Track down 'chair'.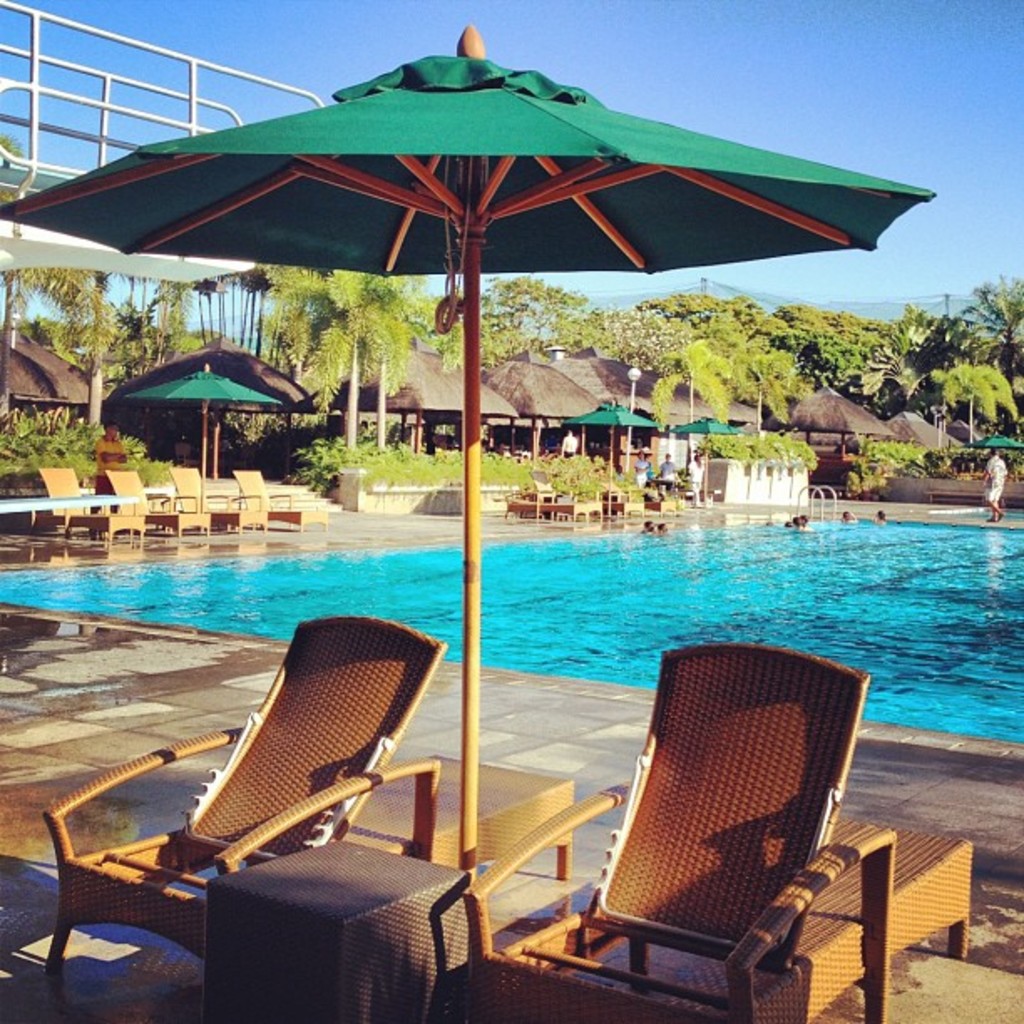
Tracked to locate(167, 465, 271, 532).
